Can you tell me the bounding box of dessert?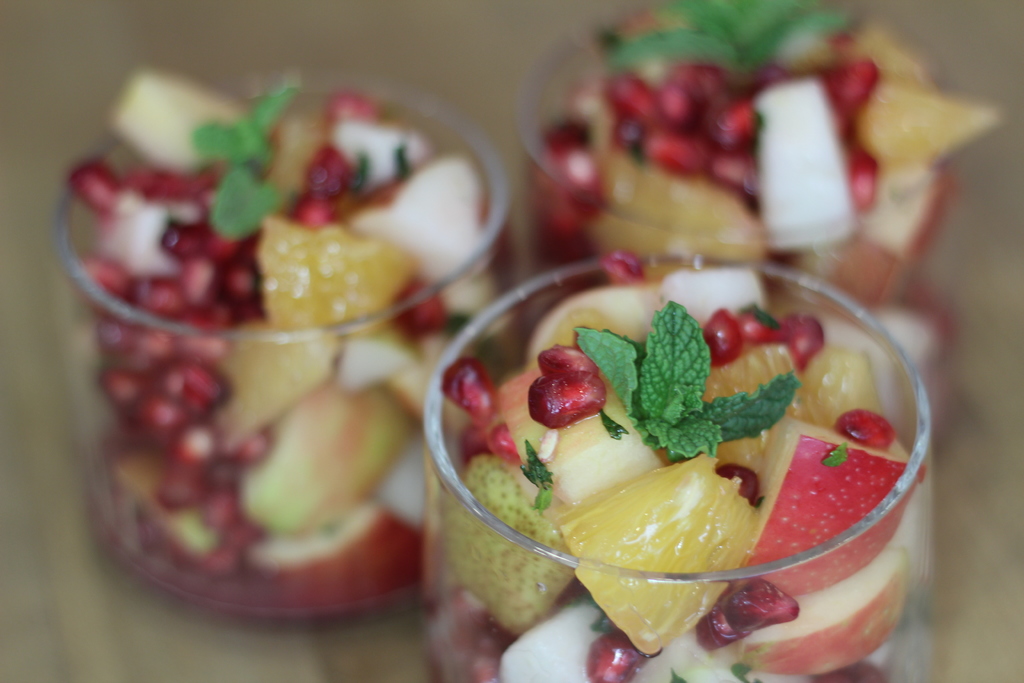
<bbox>521, 0, 1000, 309</bbox>.
